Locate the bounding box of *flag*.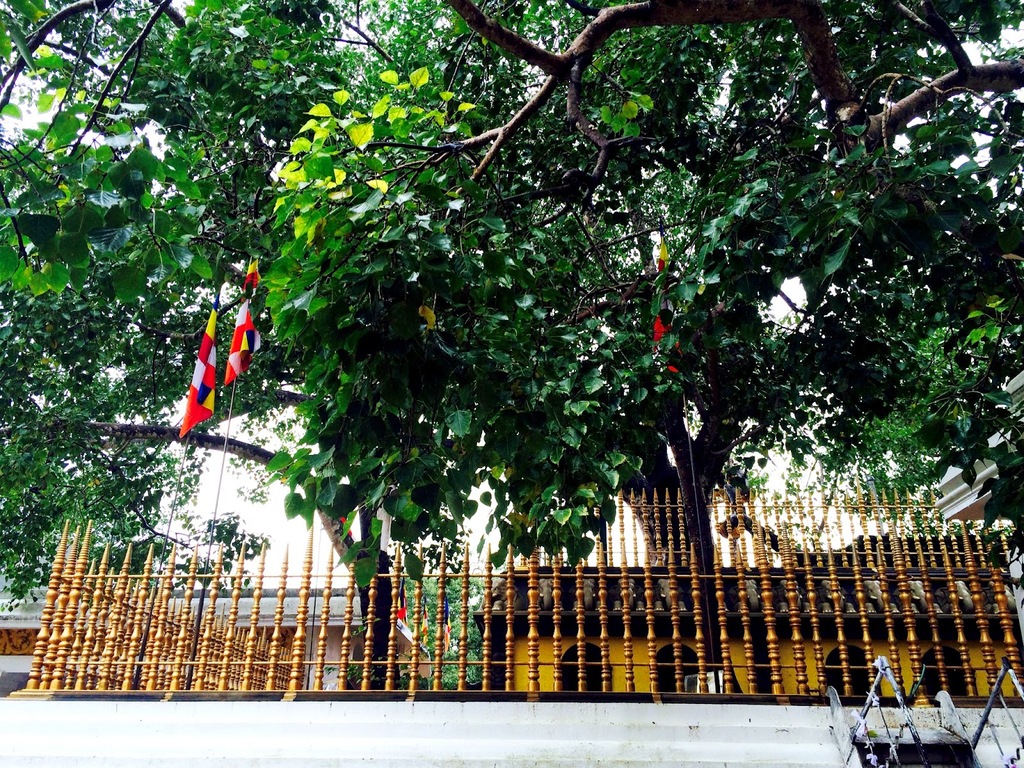
Bounding box: x1=440, y1=589, x2=451, y2=657.
